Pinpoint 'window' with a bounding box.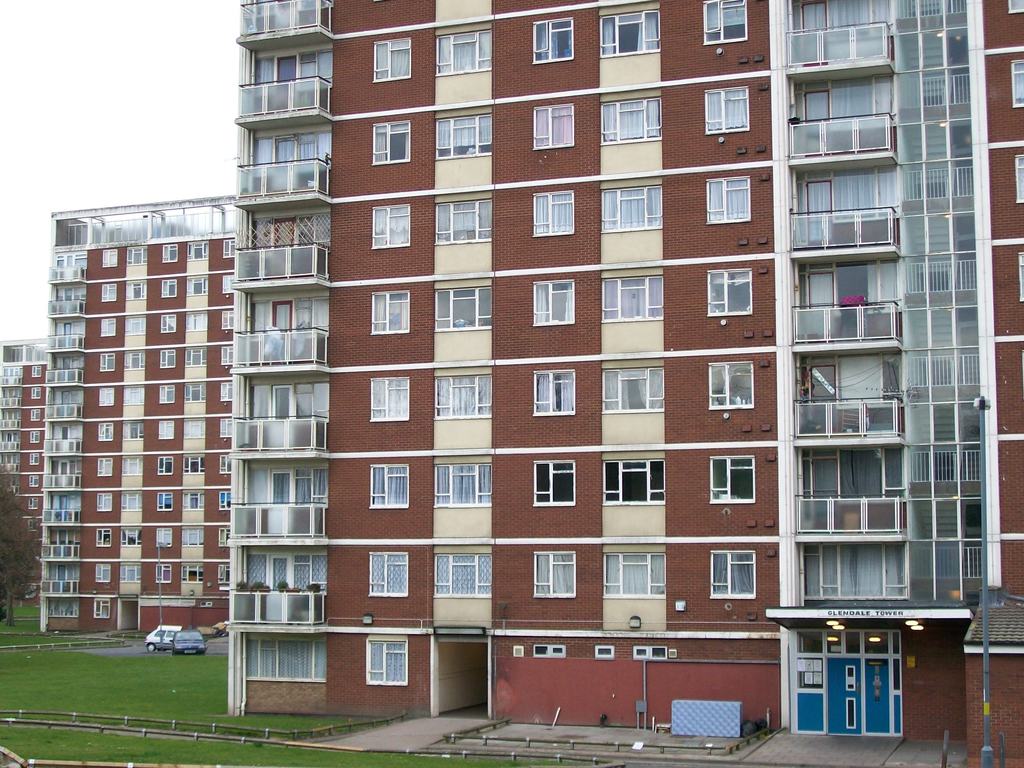
box=[119, 527, 140, 547].
